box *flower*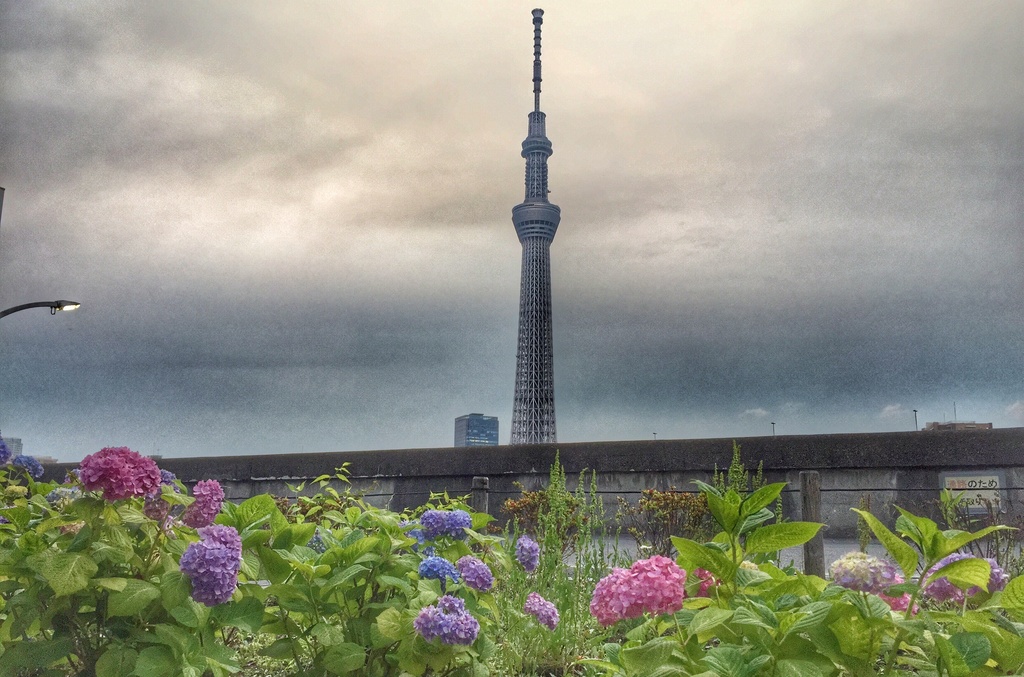
bbox=(879, 573, 919, 615)
